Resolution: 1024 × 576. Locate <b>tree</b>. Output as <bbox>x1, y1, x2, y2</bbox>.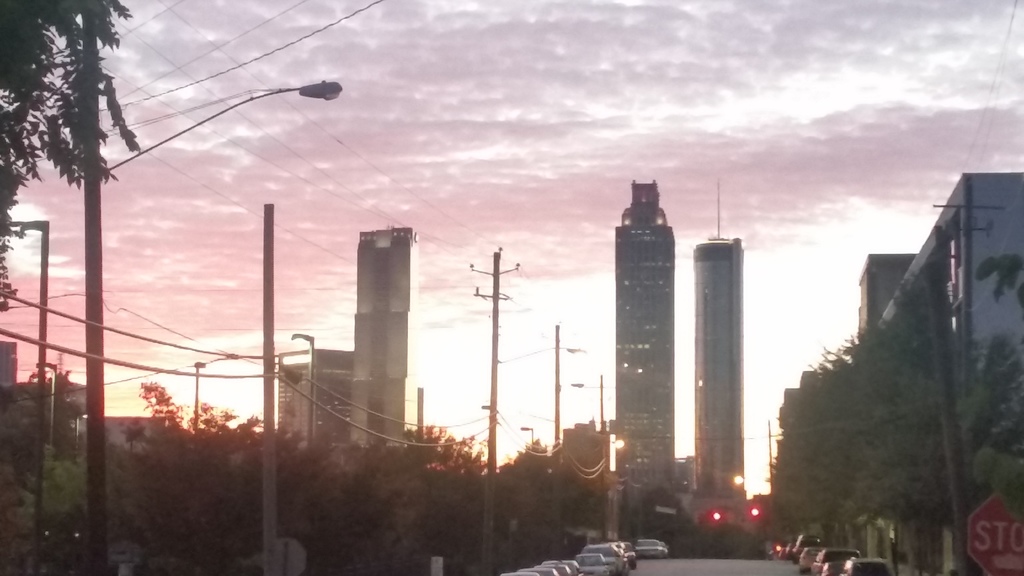
<bbox>426, 424, 511, 575</bbox>.
